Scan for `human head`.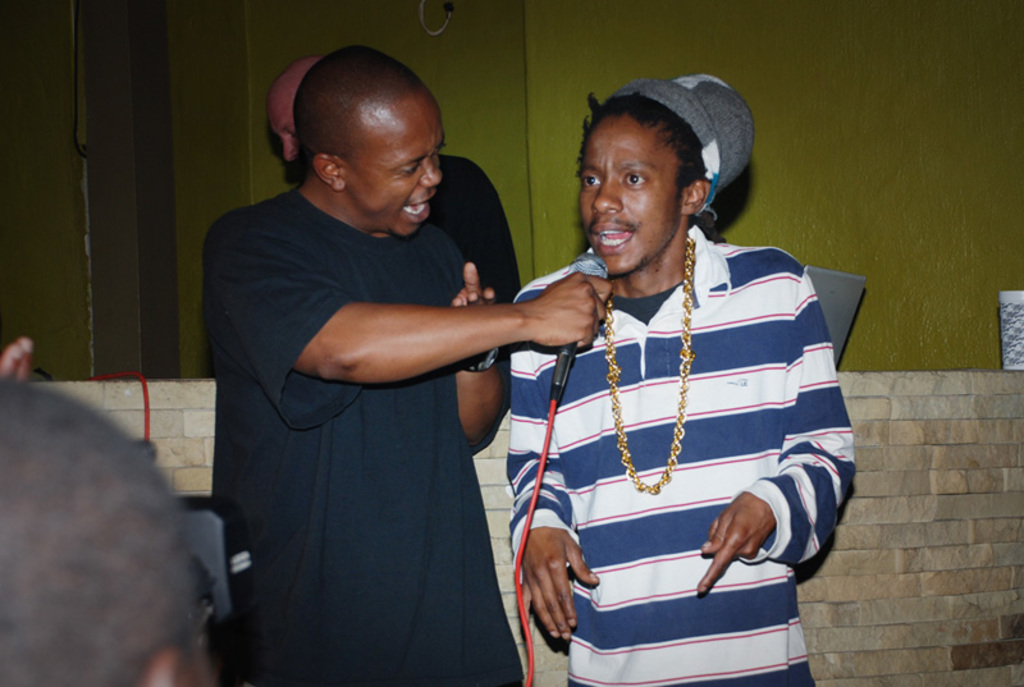
Scan result: left=266, top=56, right=314, bottom=164.
